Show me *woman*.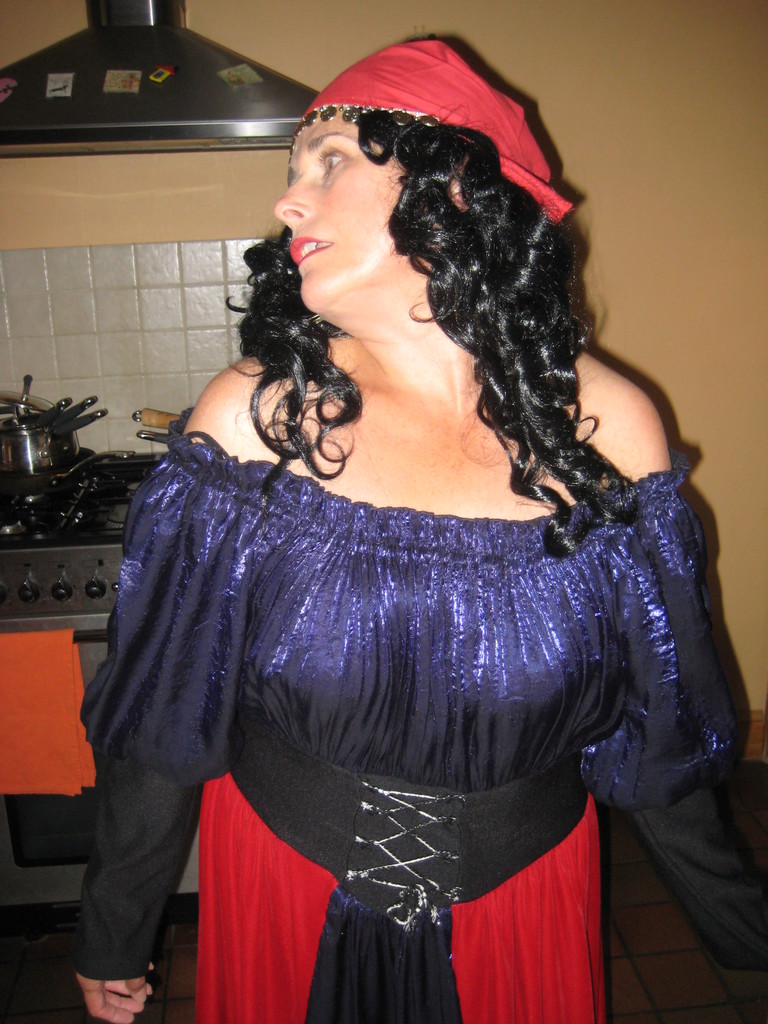
*woman* is here: x1=61, y1=29, x2=767, y2=1023.
